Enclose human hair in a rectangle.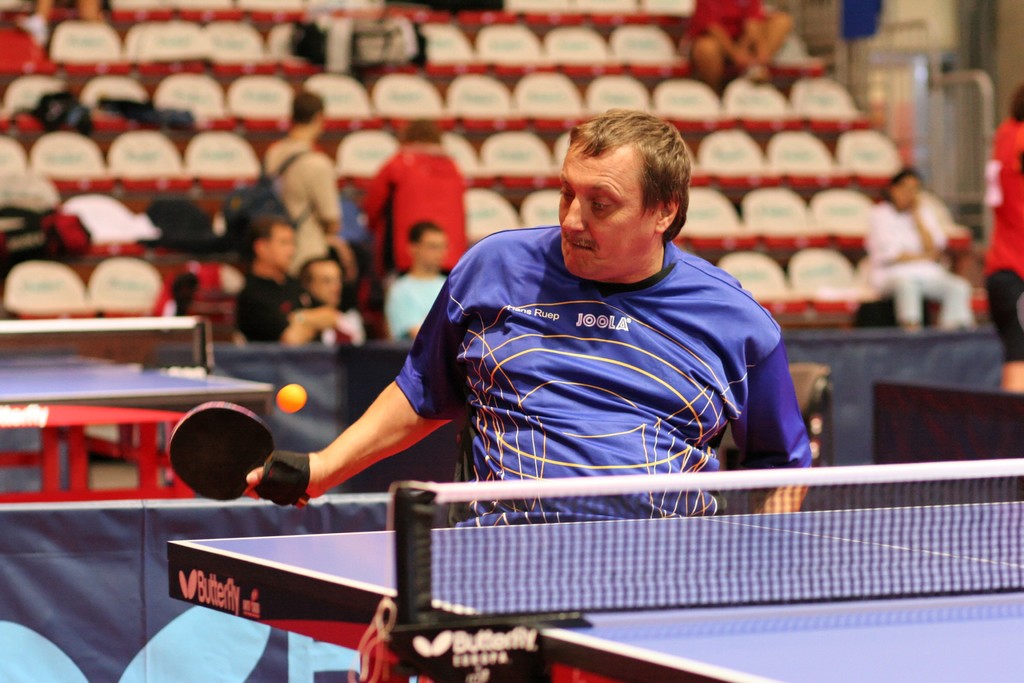
[x1=881, y1=164, x2=925, y2=200].
